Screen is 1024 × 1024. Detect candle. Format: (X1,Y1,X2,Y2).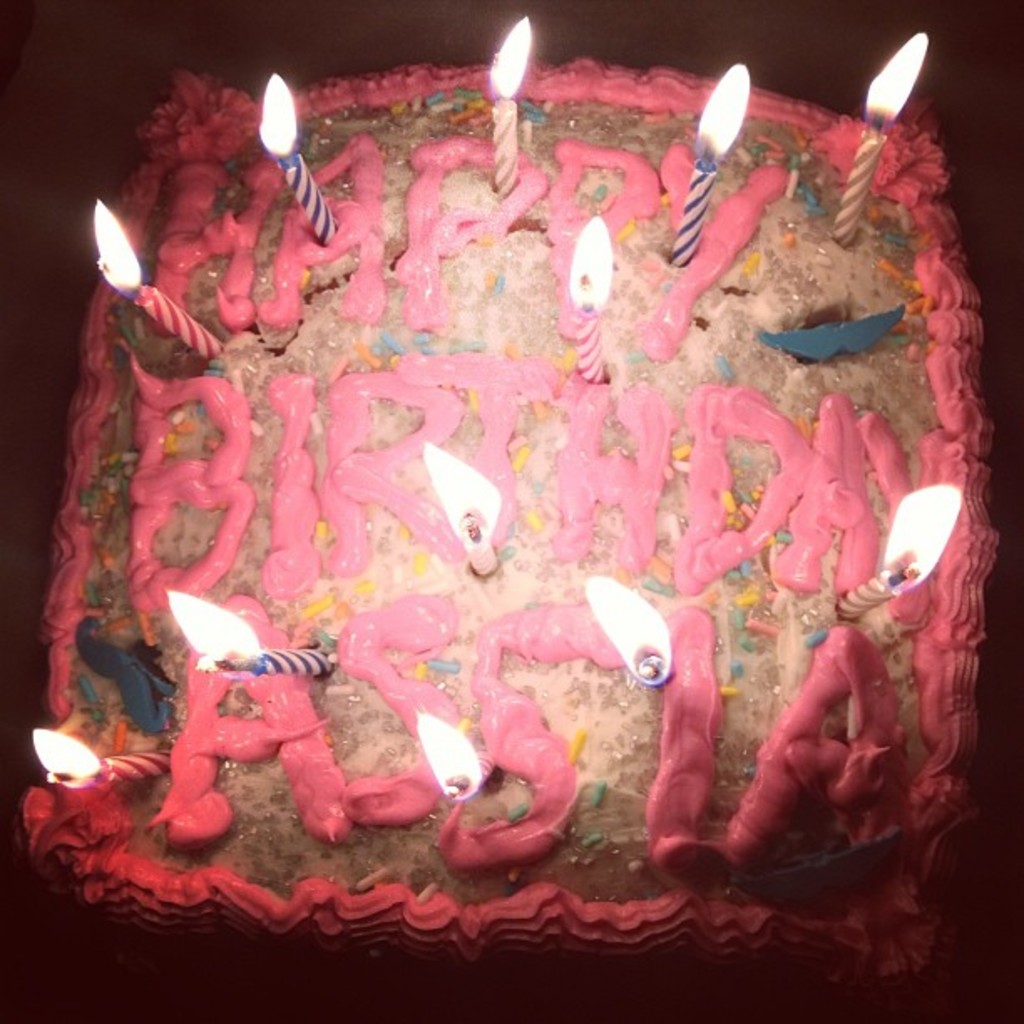
(489,15,532,194).
